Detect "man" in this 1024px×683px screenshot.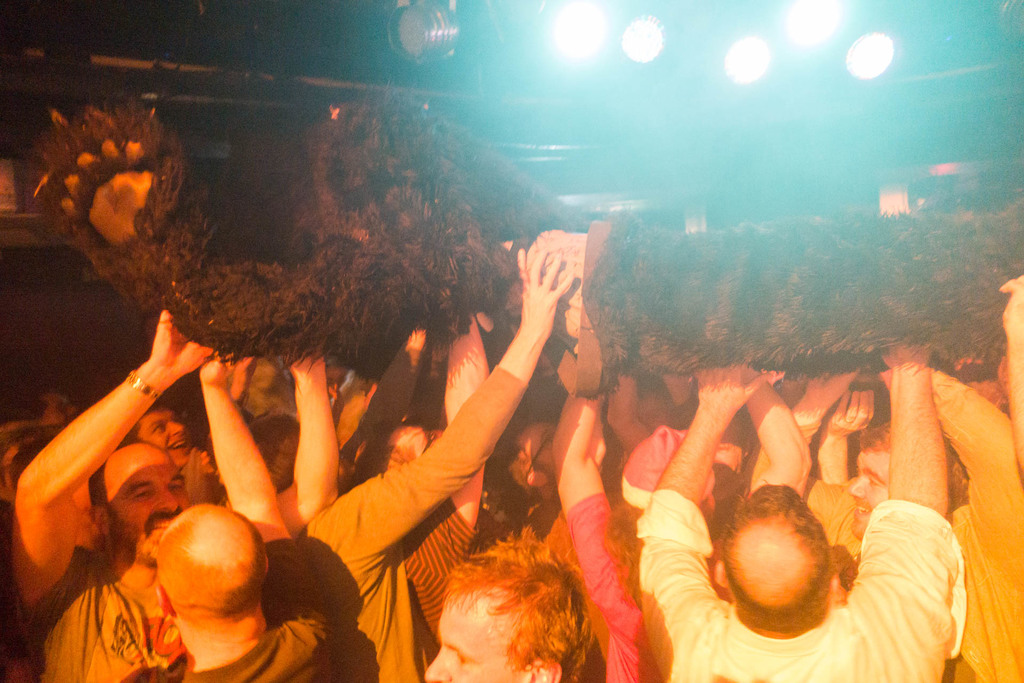
Detection: (x1=119, y1=356, x2=335, y2=682).
